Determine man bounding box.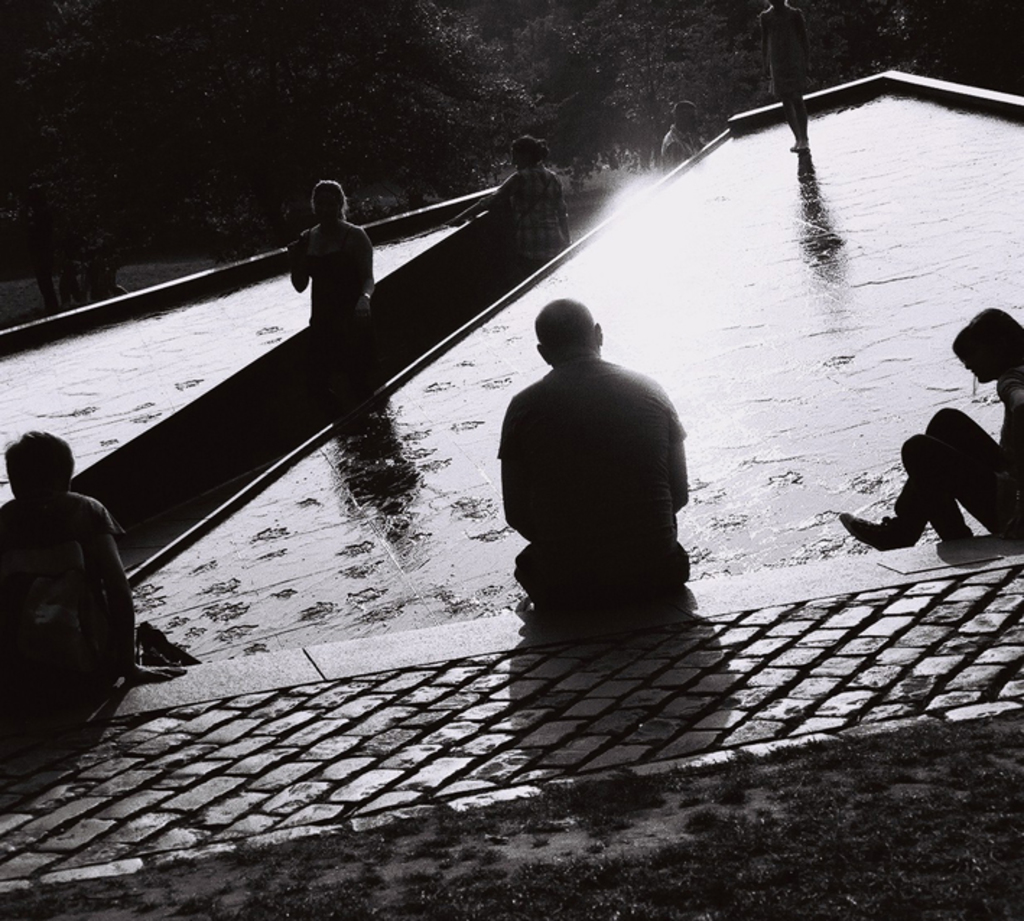
Determined: [left=0, top=427, right=155, bottom=742].
